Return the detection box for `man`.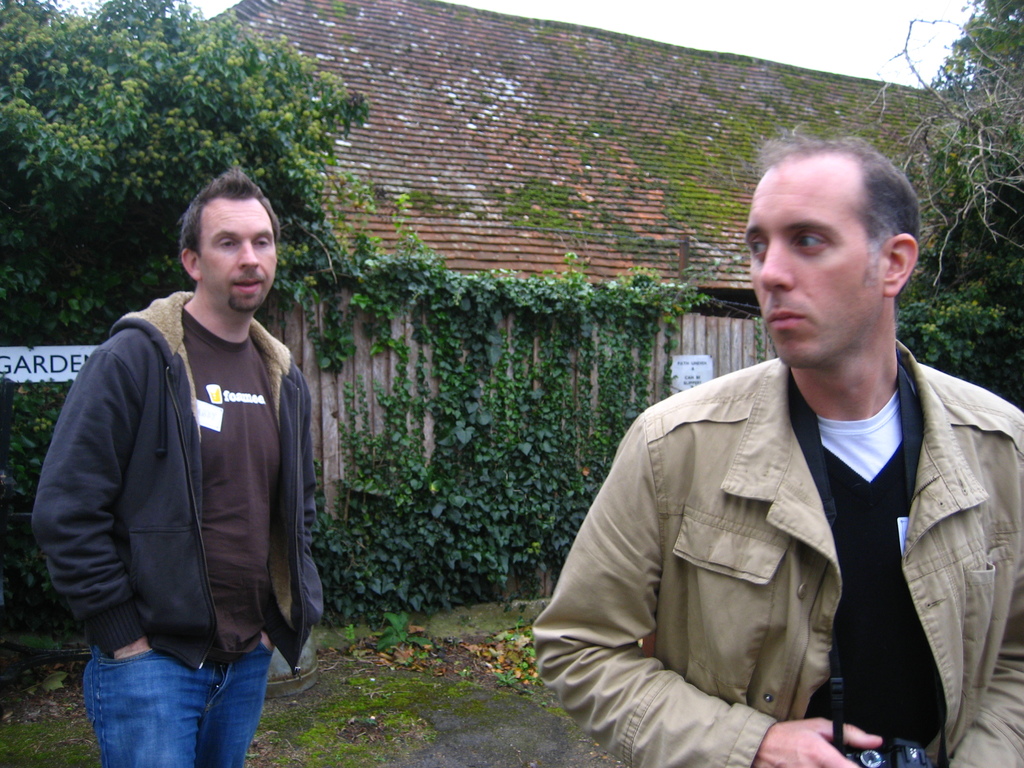
locate(557, 128, 1016, 767).
